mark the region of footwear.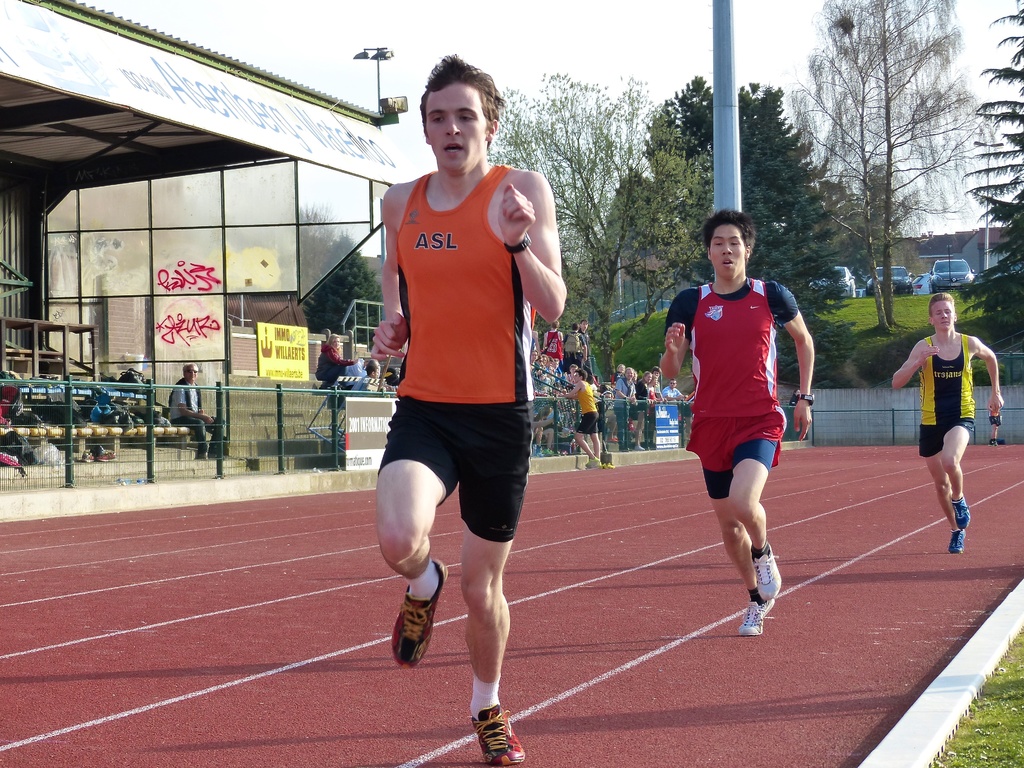
Region: Rect(469, 703, 524, 760).
